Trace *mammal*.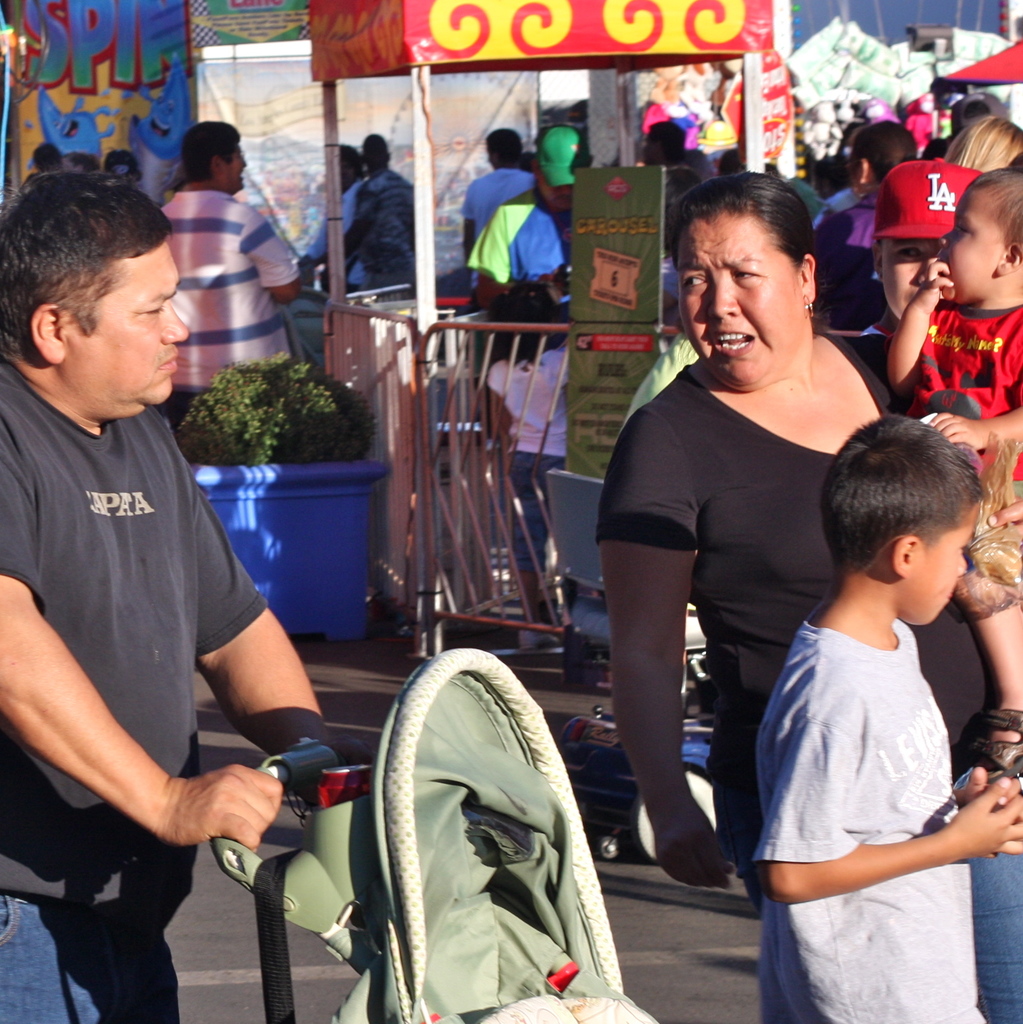
Traced to box(0, 168, 381, 1023).
